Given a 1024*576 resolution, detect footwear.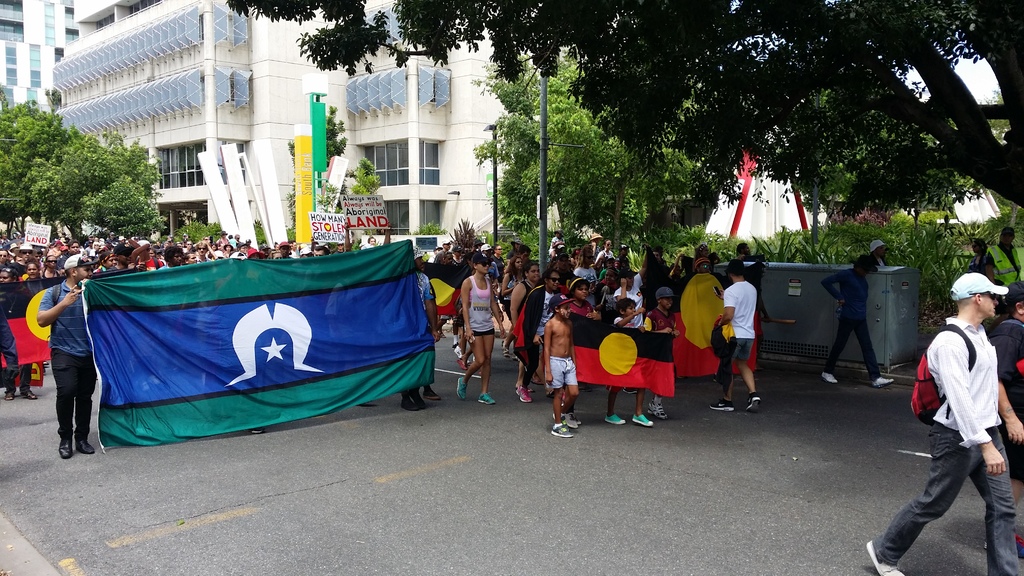
552, 419, 572, 439.
